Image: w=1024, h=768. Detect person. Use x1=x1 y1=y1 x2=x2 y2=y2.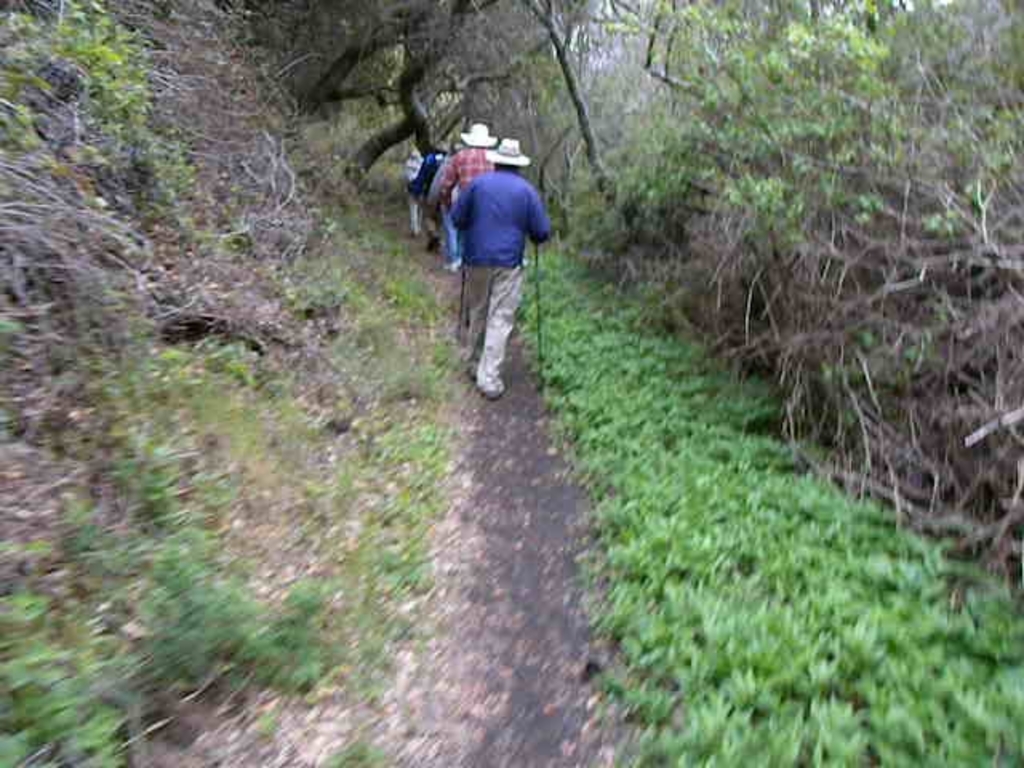
x1=406 y1=147 x2=416 y2=237.
